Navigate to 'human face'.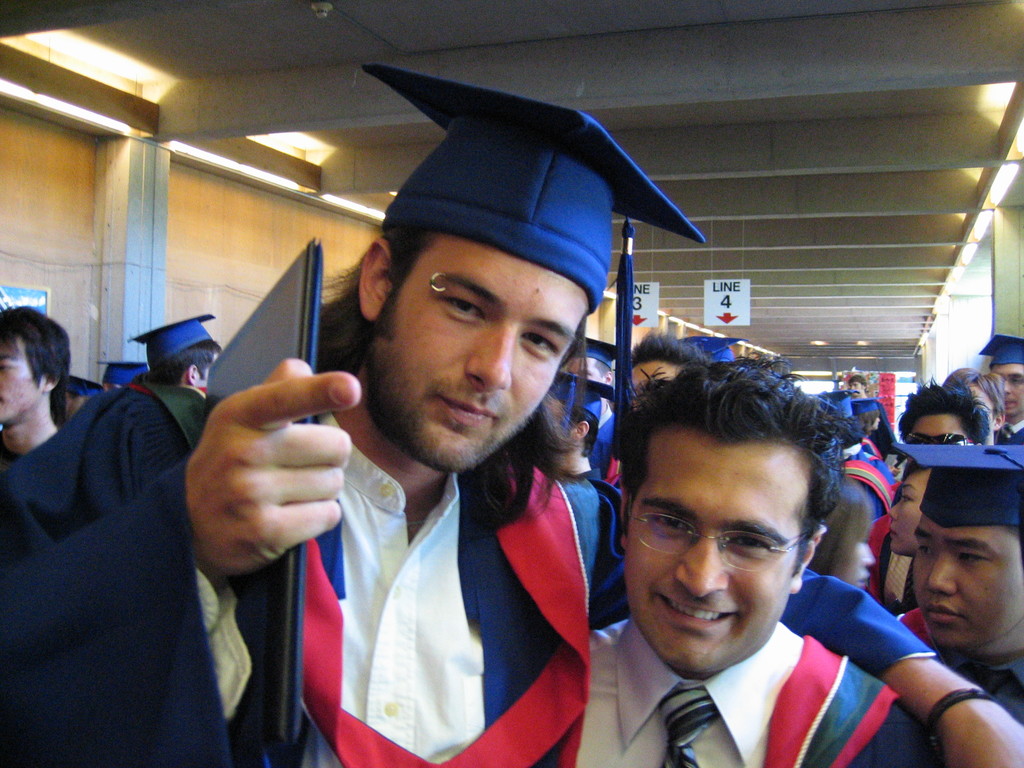
Navigation target: rect(884, 464, 931, 555).
